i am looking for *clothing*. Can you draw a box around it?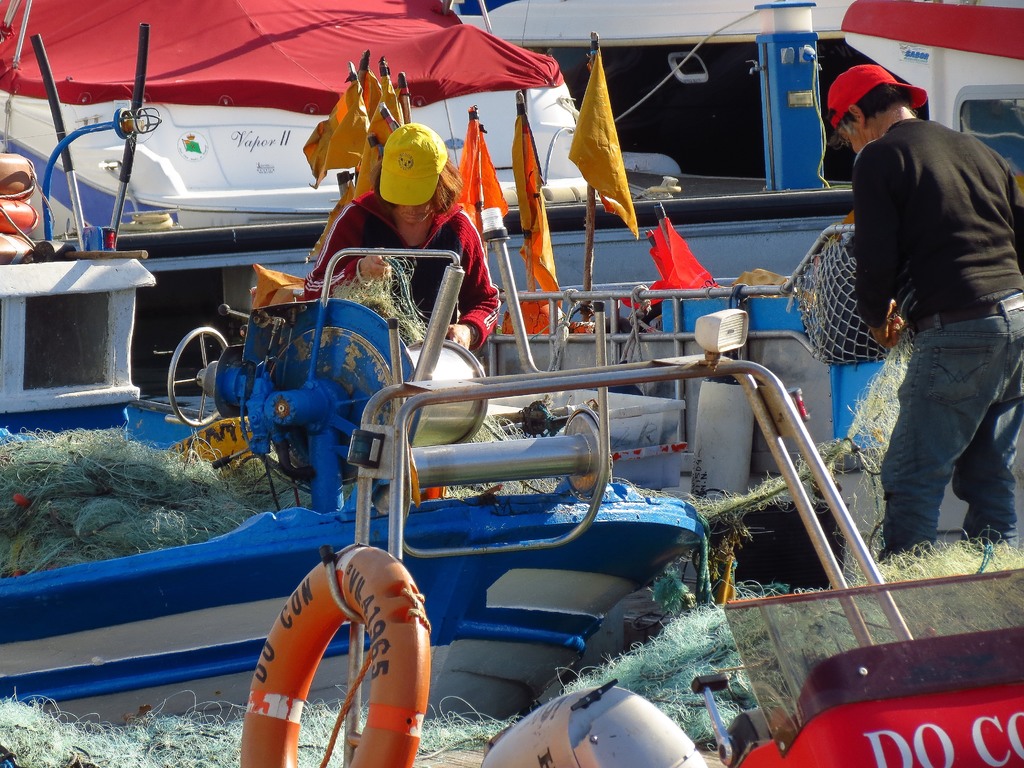
Sure, the bounding box is bbox=(876, 310, 1023, 554).
